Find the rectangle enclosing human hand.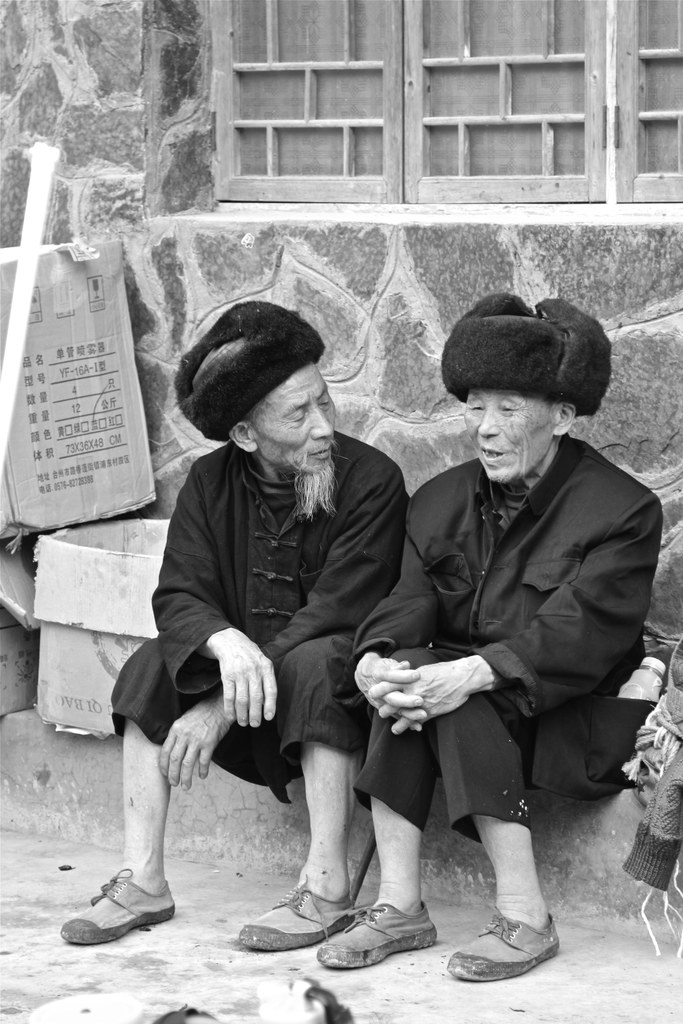
[370, 659, 472, 734].
